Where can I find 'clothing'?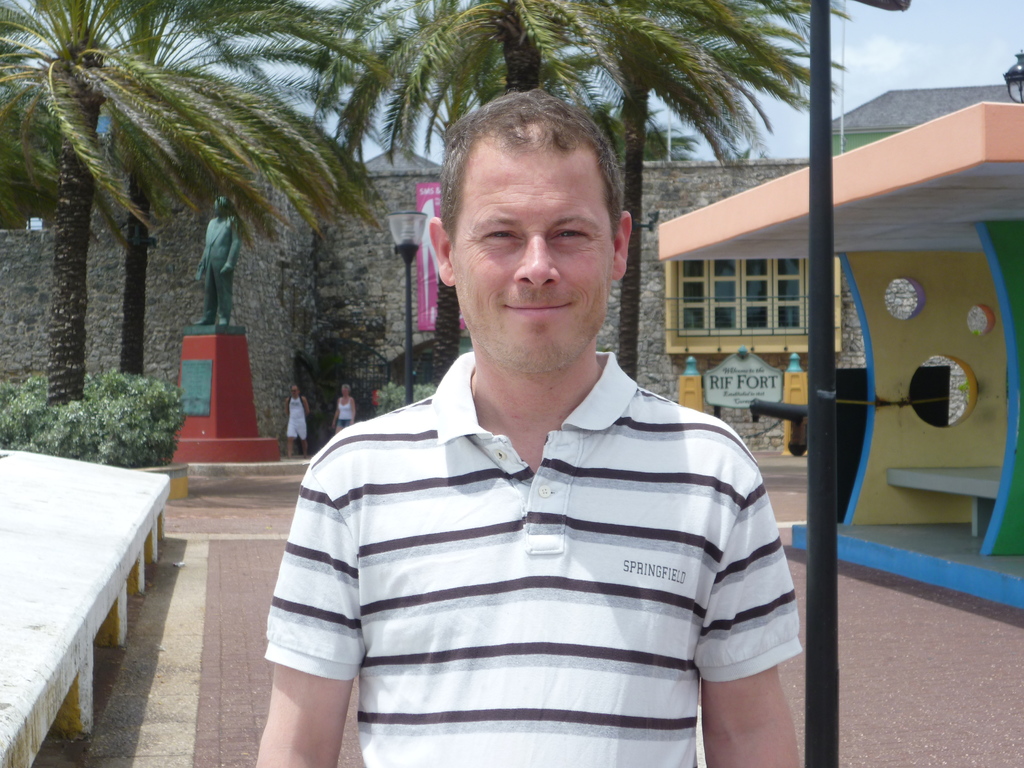
You can find it at bbox=(282, 395, 310, 444).
